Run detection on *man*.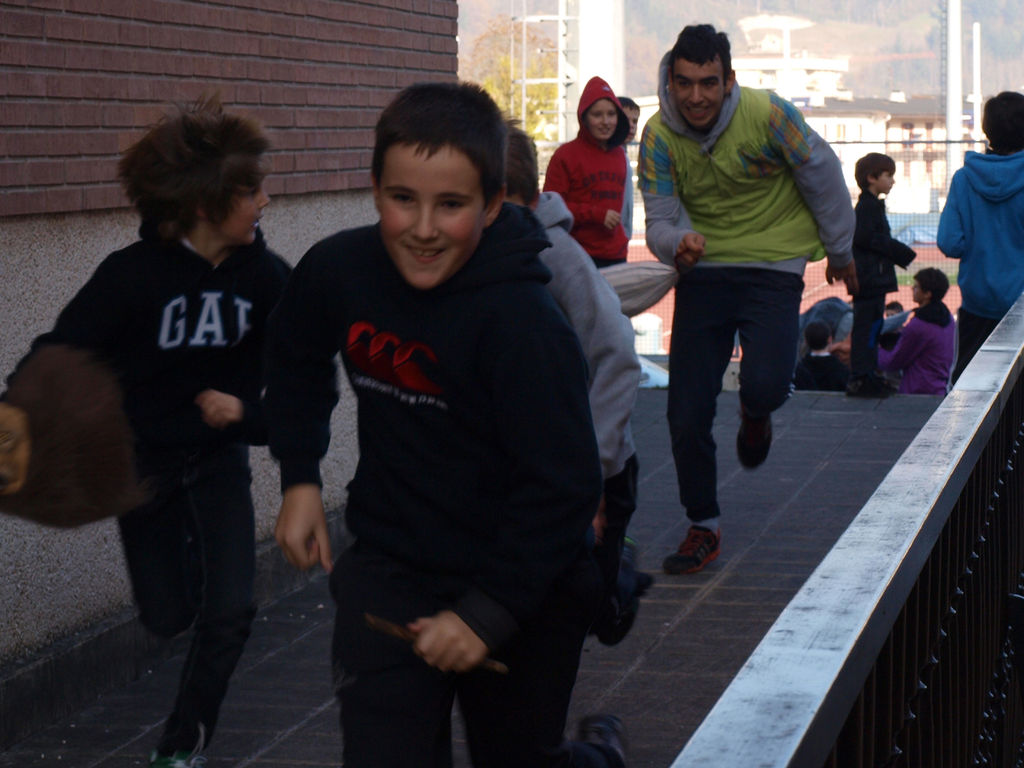
Result: region(648, 10, 845, 560).
